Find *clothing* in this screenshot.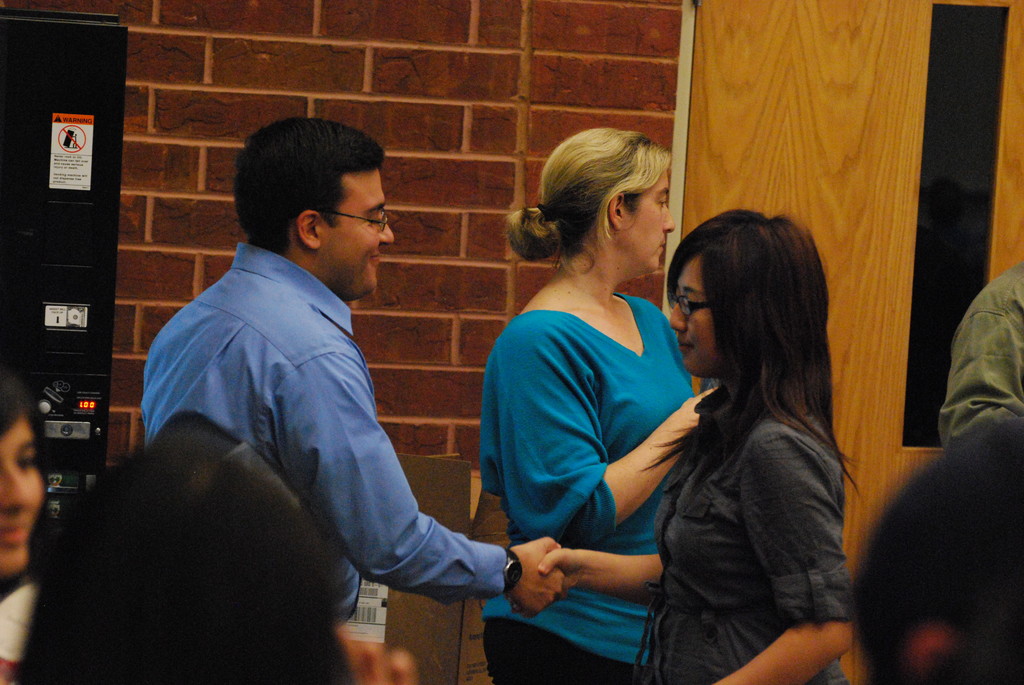
The bounding box for *clothing* is <box>480,299,696,684</box>.
